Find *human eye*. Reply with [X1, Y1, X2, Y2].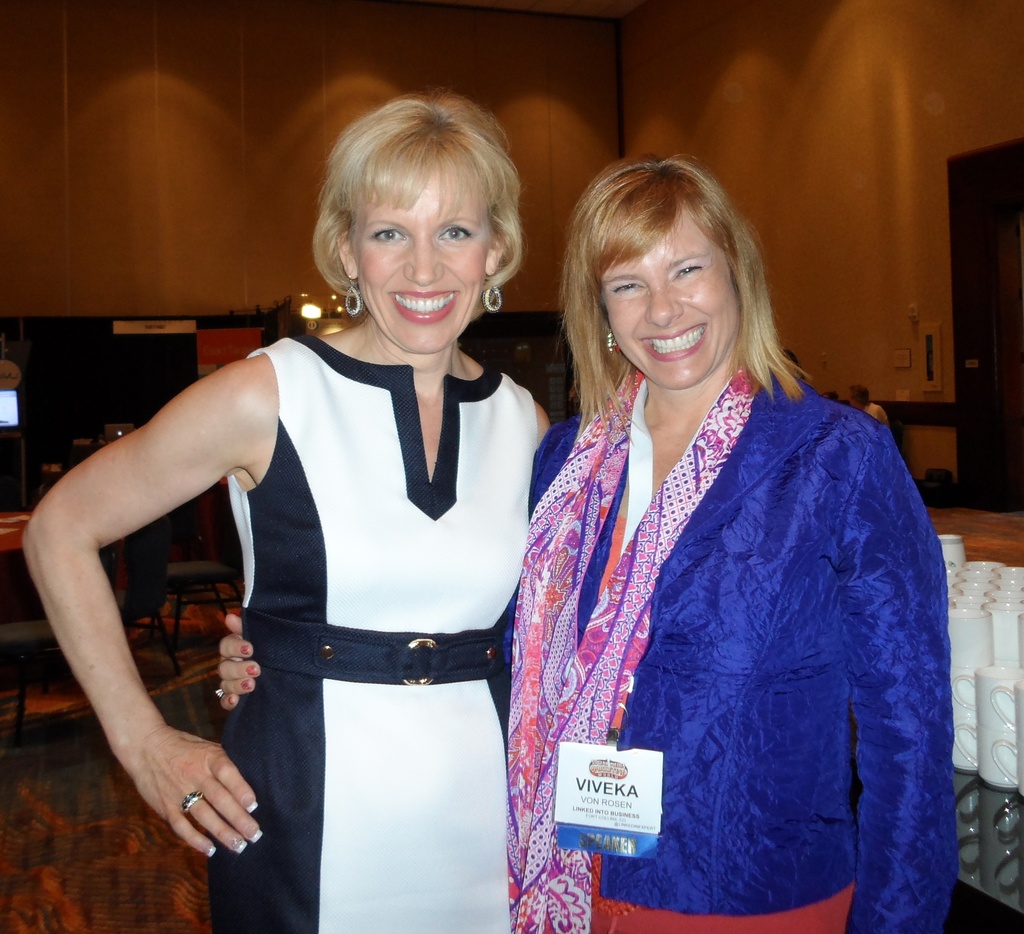
[611, 281, 646, 295].
